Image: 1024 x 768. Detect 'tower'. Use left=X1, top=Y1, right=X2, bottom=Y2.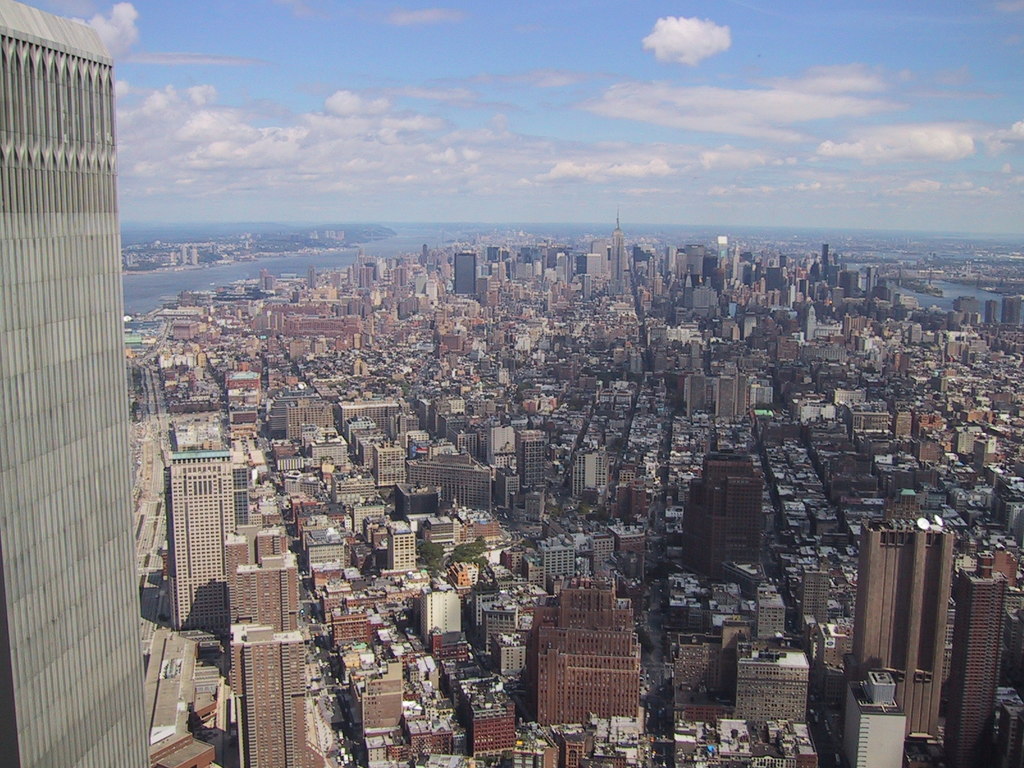
left=685, top=244, right=705, bottom=276.
